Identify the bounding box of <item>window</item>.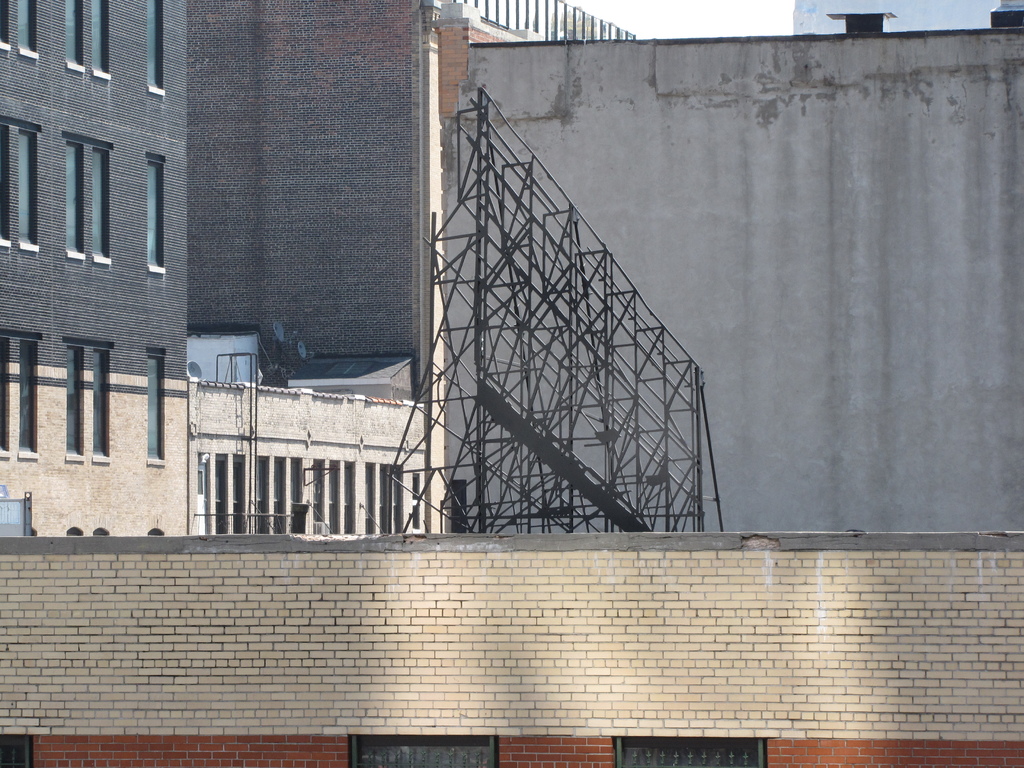
bbox=[19, 341, 40, 463].
